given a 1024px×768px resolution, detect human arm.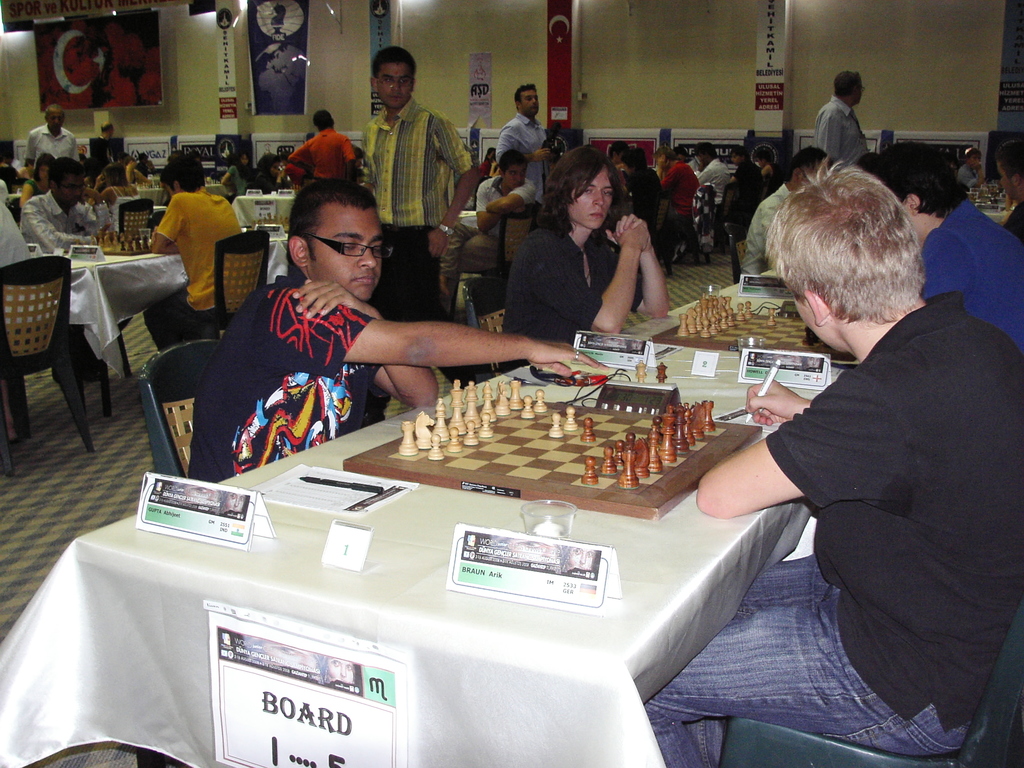
bbox=[82, 182, 115, 244].
